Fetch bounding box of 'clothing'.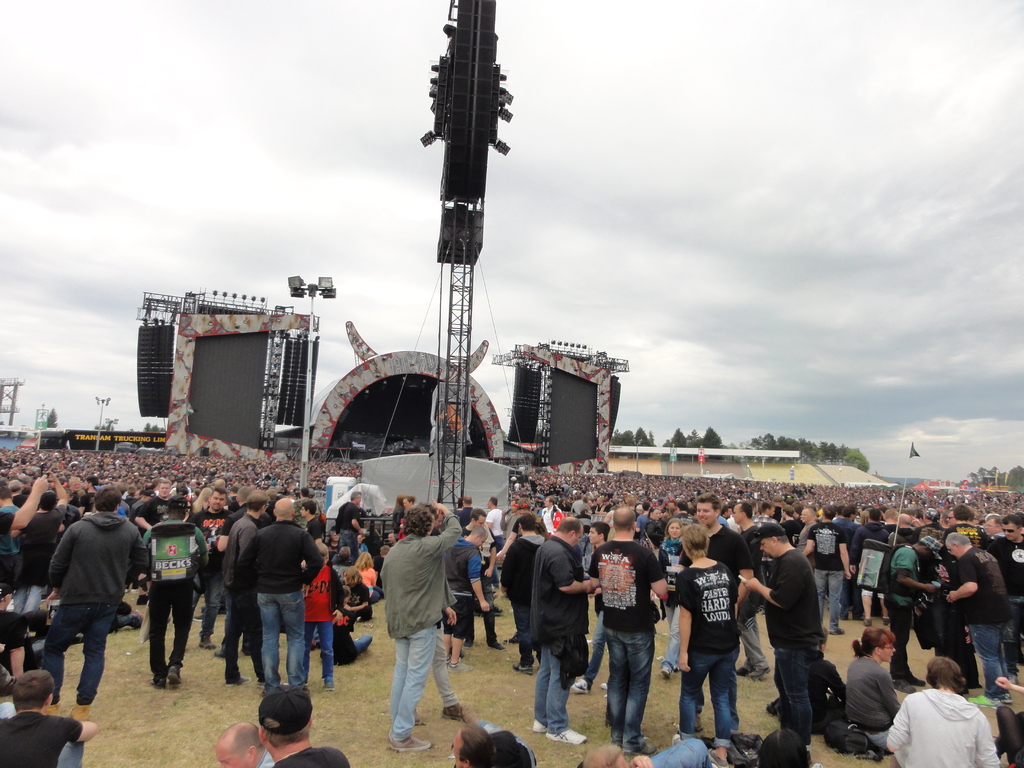
Bbox: (588, 544, 669, 742).
